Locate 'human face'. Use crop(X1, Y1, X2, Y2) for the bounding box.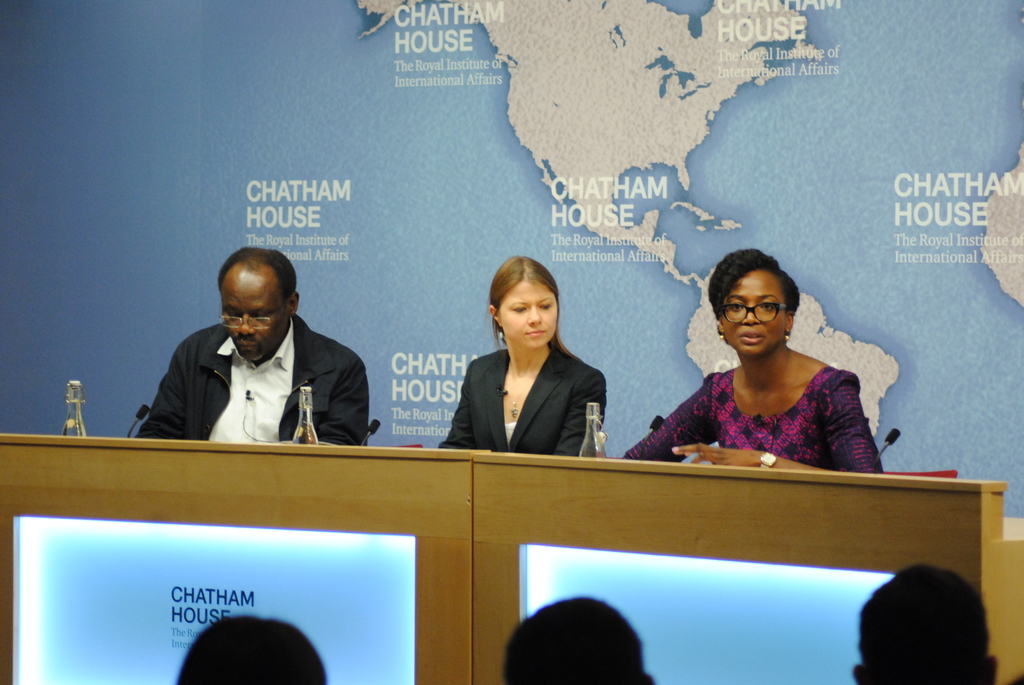
crop(219, 265, 289, 365).
